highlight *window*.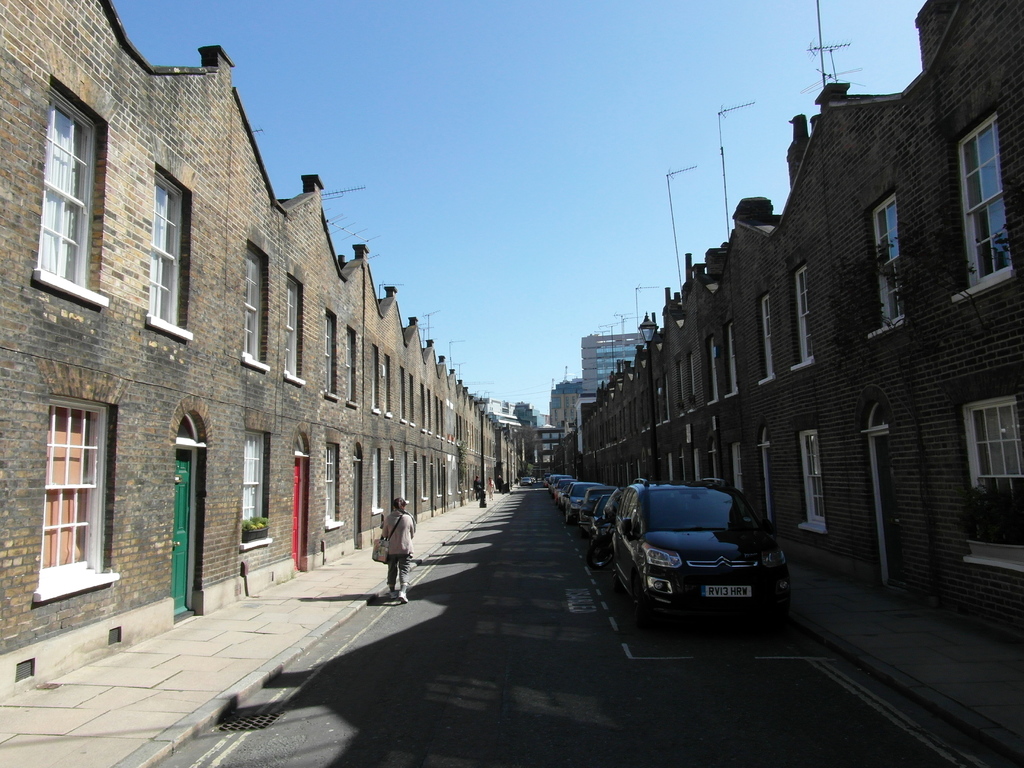
Highlighted region: (x1=399, y1=366, x2=406, y2=424).
